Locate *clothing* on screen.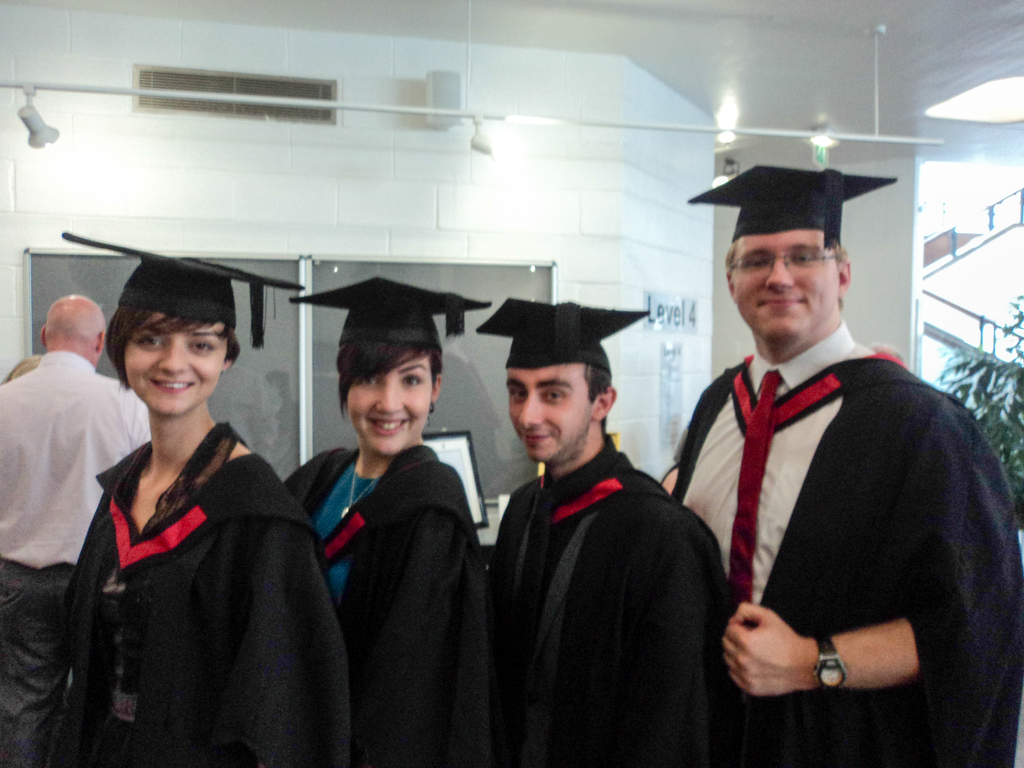
On screen at <box>278,441,494,767</box>.
